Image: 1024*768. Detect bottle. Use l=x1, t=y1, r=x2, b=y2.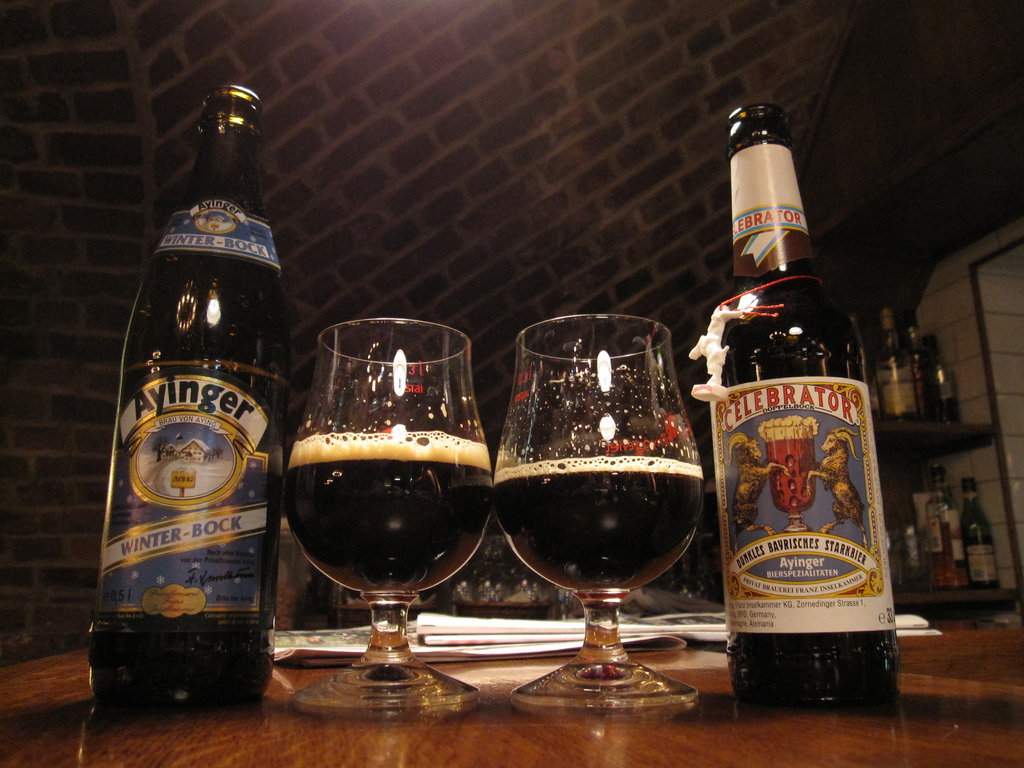
l=921, t=462, r=974, b=580.
